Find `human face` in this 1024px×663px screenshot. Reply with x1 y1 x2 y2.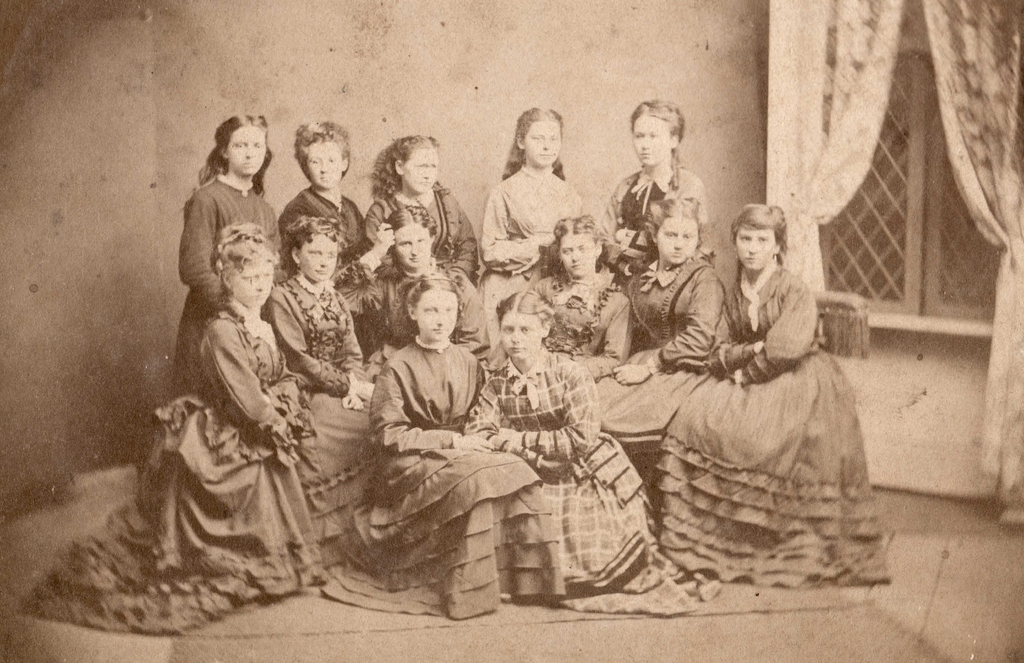
735 224 774 268.
